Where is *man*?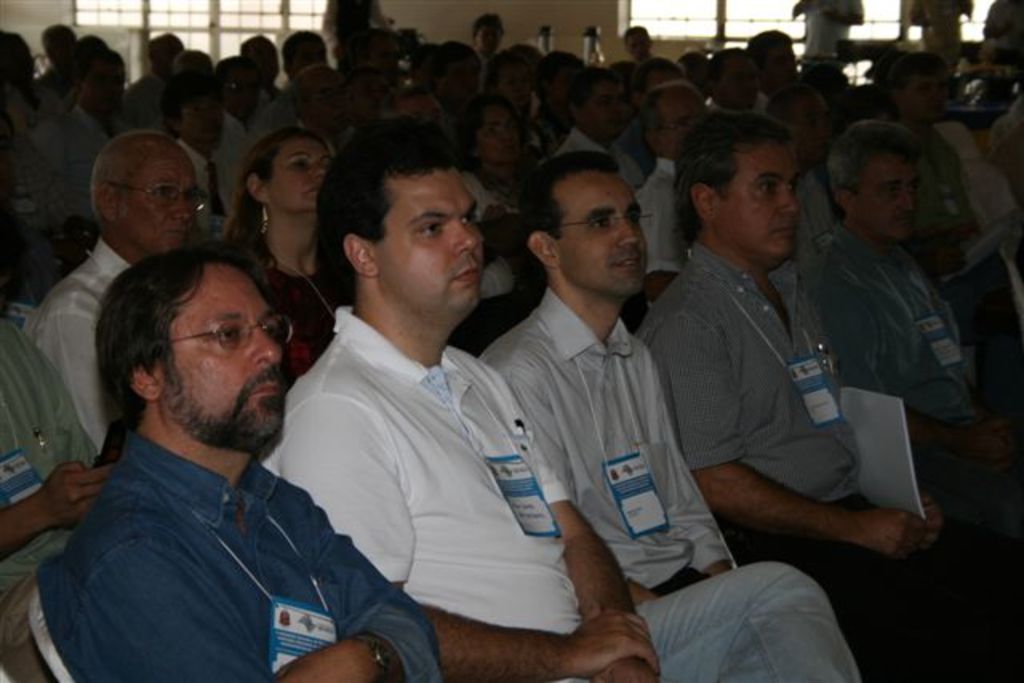
locate(262, 114, 864, 681).
